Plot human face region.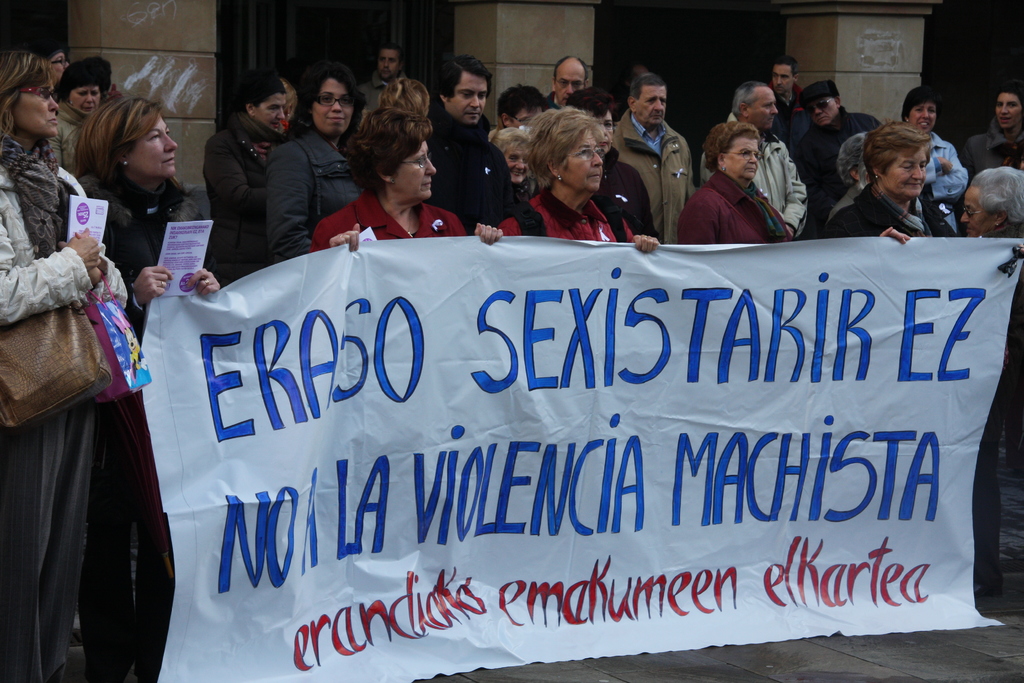
Plotted at bbox=[776, 66, 794, 90].
